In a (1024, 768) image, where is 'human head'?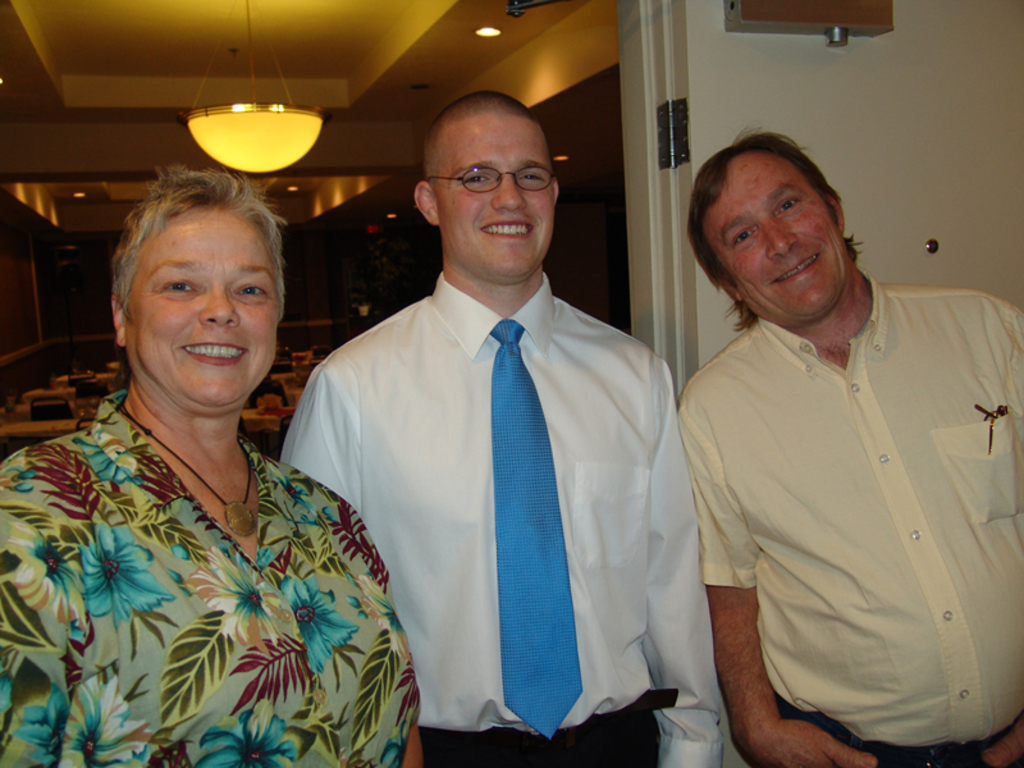
l=412, t=90, r=558, b=289.
